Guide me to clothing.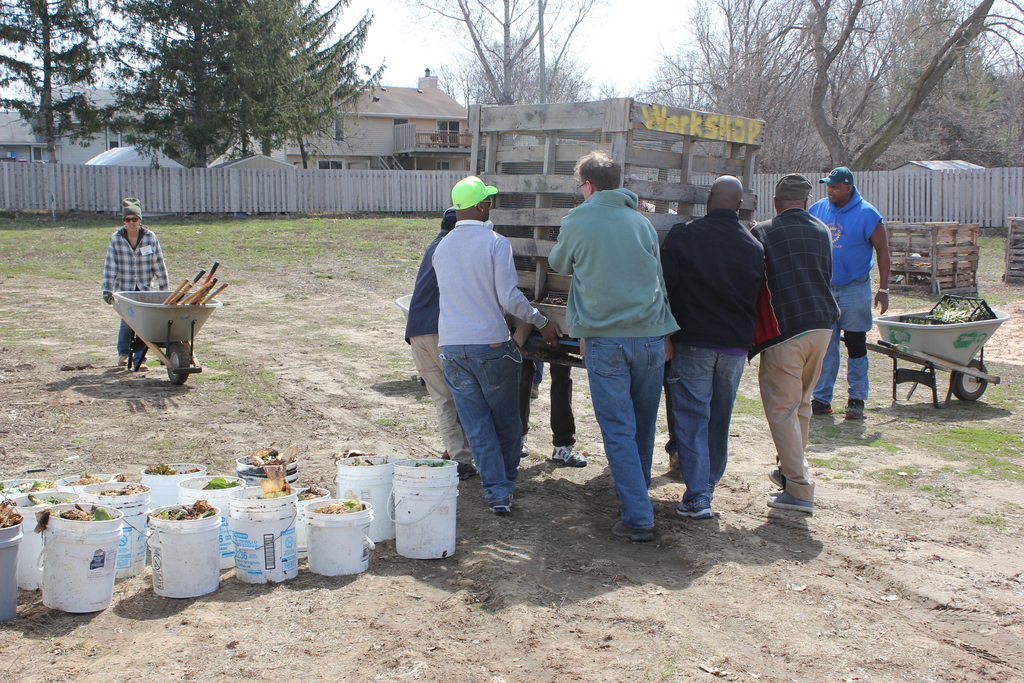
Guidance: region(99, 233, 170, 388).
